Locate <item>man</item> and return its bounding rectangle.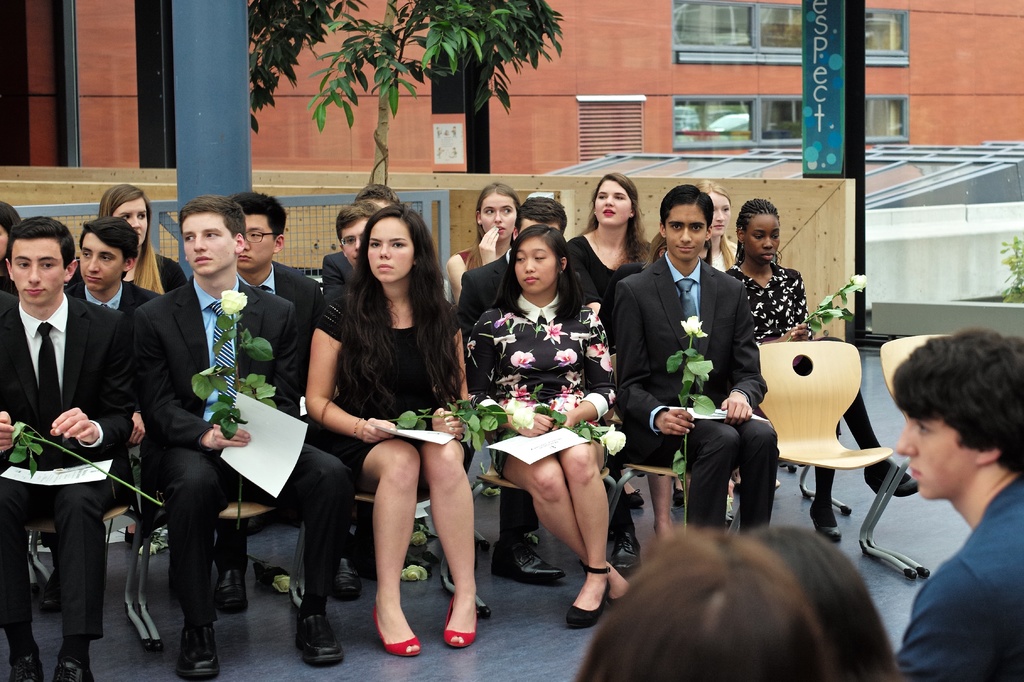
<bbox>610, 184, 779, 538</bbox>.
